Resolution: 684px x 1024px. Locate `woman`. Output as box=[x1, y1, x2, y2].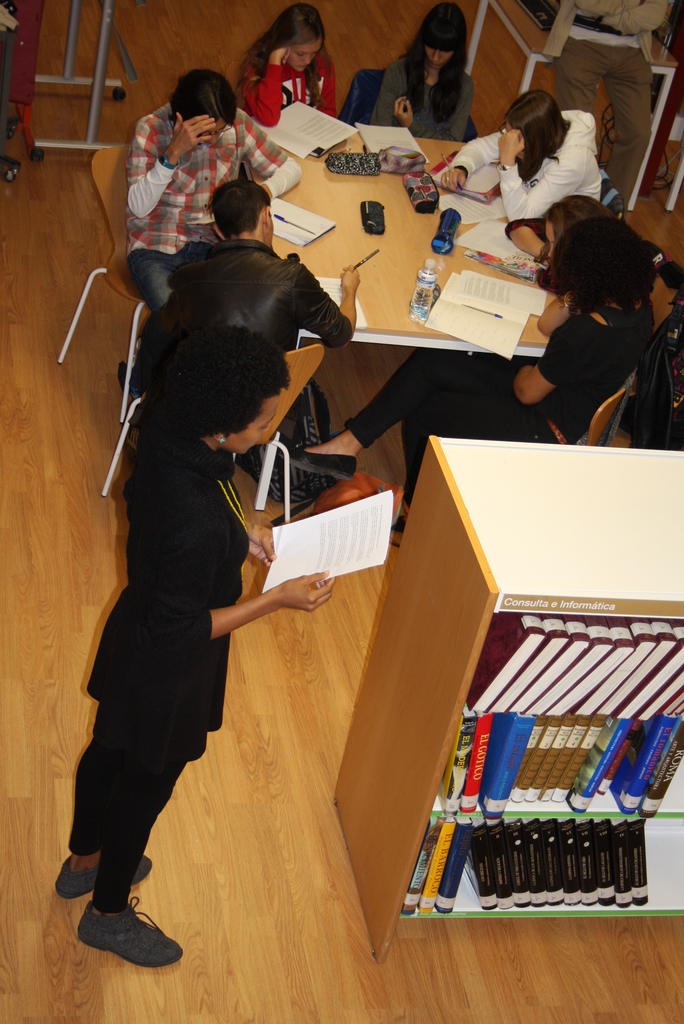
box=[370, 0, 470, 146].
